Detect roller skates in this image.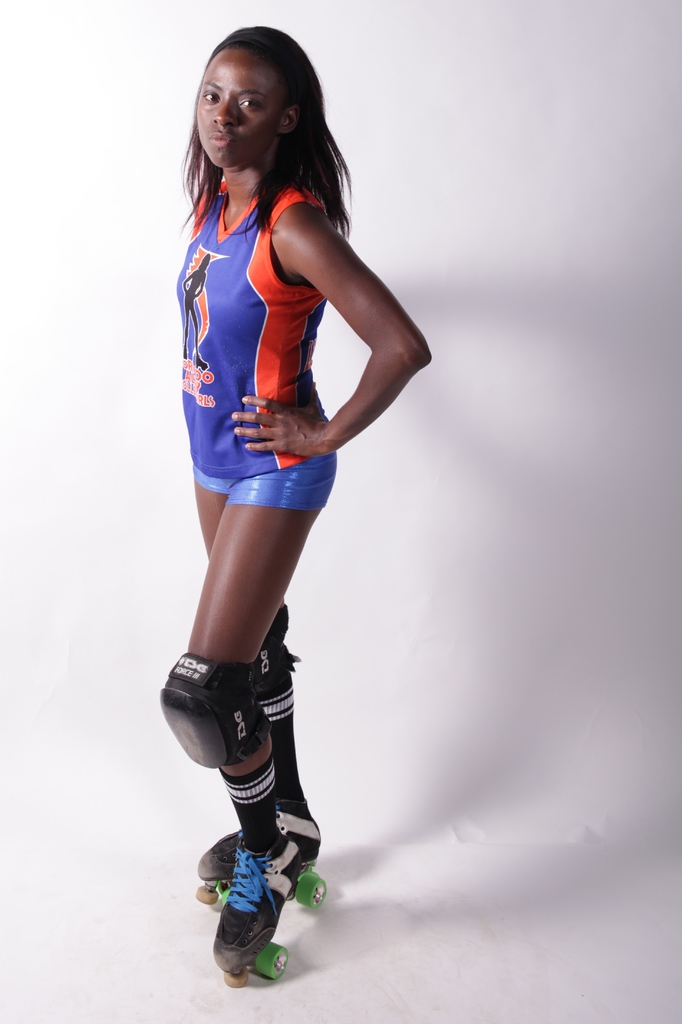
Detection: bbox=[210, 824, 302, 988].
